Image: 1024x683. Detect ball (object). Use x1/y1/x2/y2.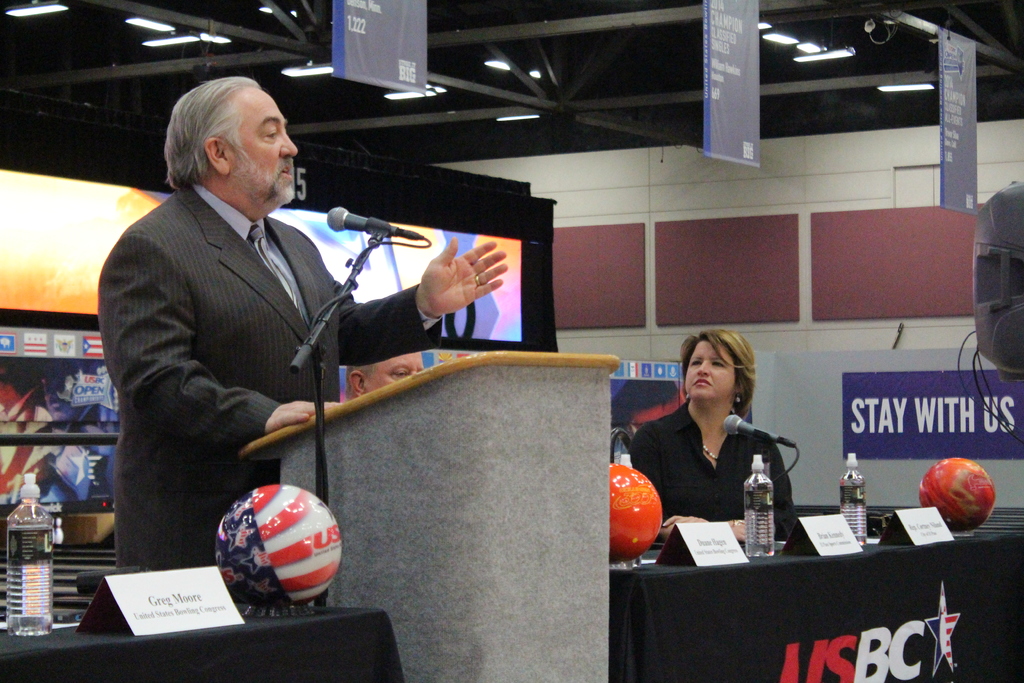
608/466/663/563.
